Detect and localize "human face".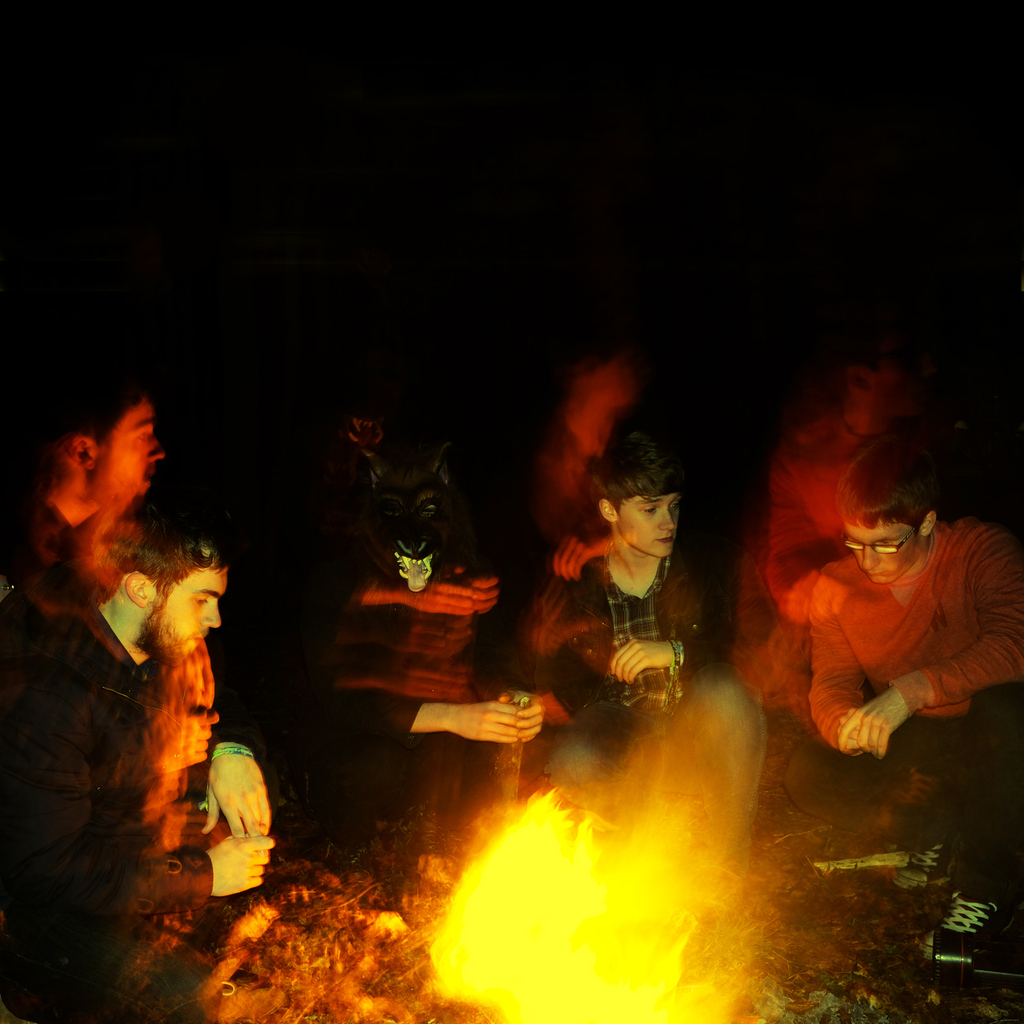
Localized at (left=846, top=518, right=918, bottom=583).
